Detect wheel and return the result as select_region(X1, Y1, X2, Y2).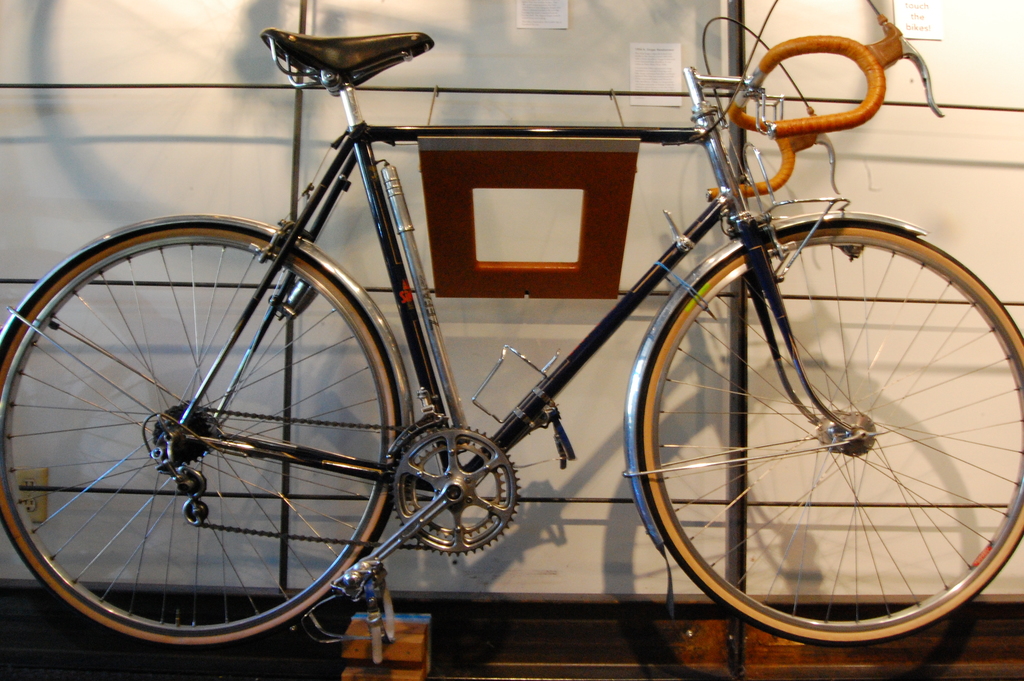
select_region(0, 220, 406, 654).
